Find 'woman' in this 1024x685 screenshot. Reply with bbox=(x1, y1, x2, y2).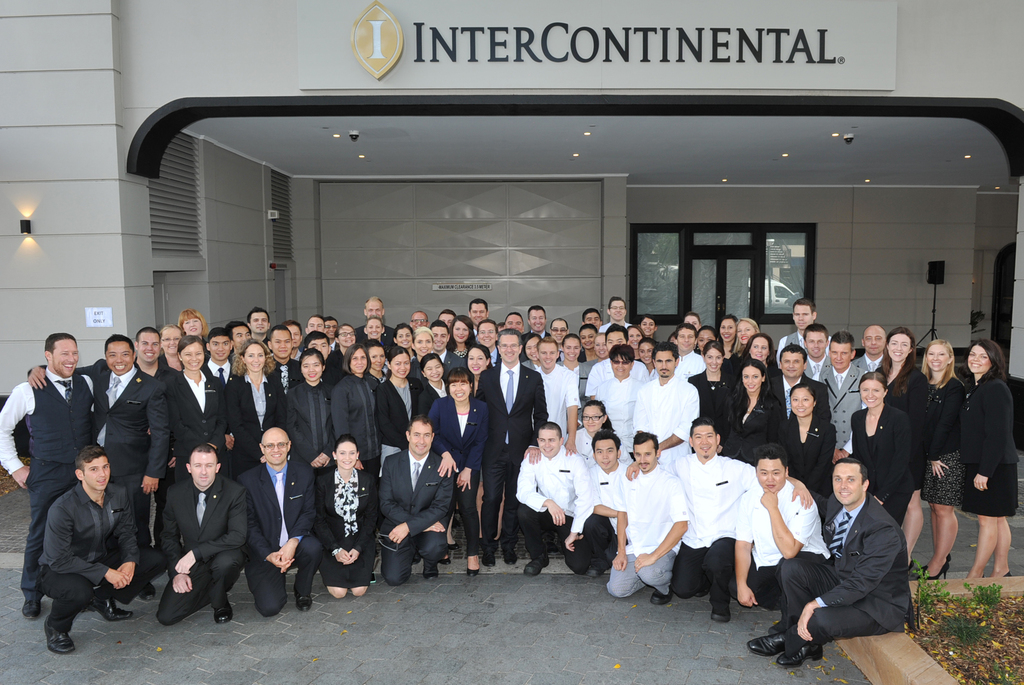
bbox=(872, 326, 930, 567).
